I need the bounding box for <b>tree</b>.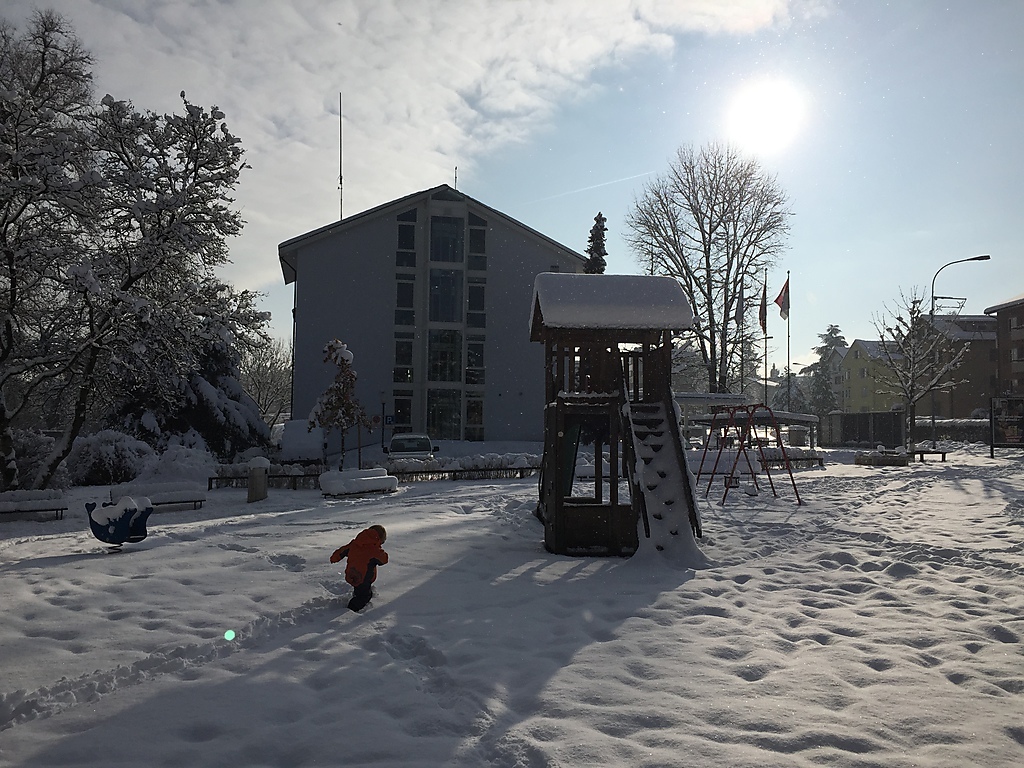
Here it is: 870/282/975/458.
